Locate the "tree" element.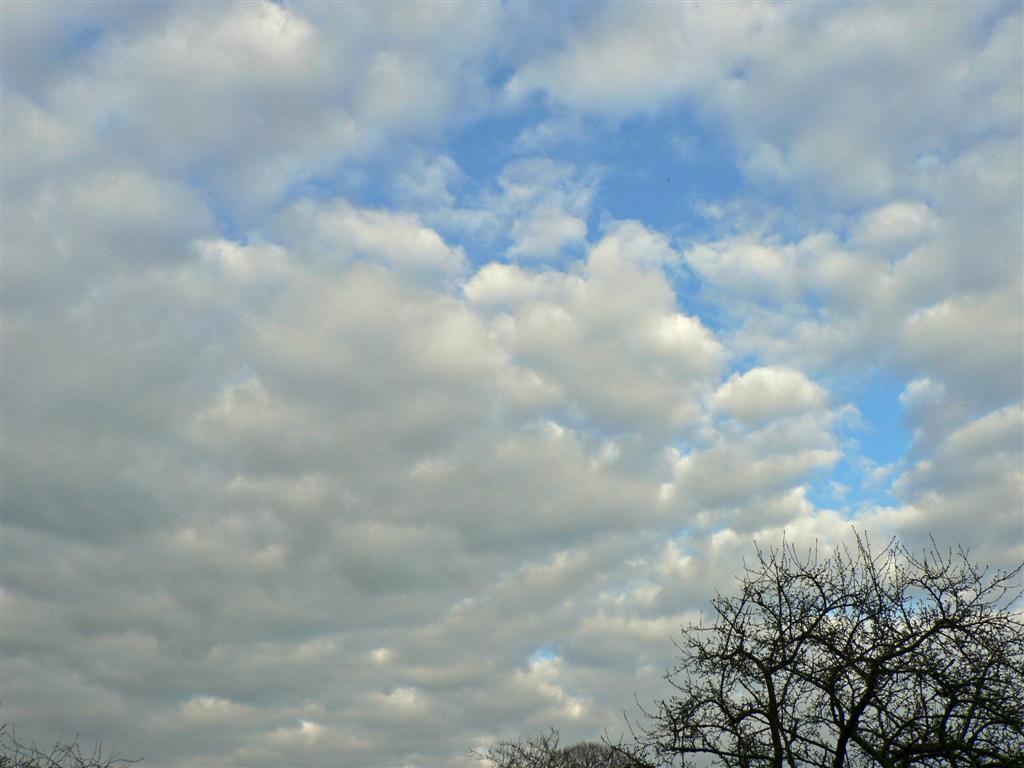
Element bbox: 0:737:129:767.
